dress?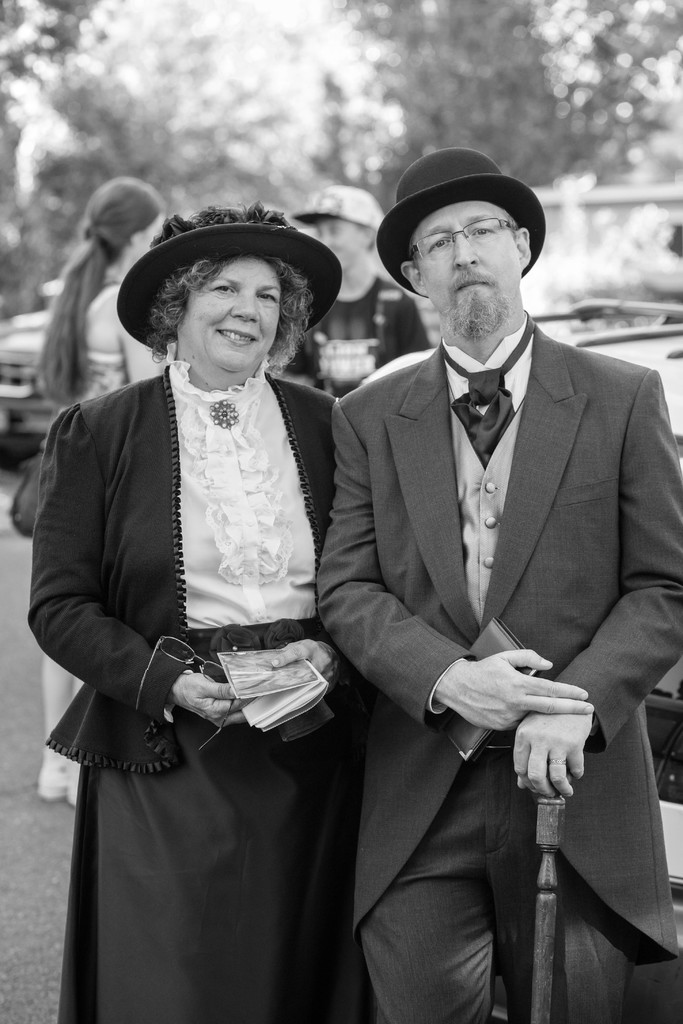
box=[28, 365, 336, 1023]
